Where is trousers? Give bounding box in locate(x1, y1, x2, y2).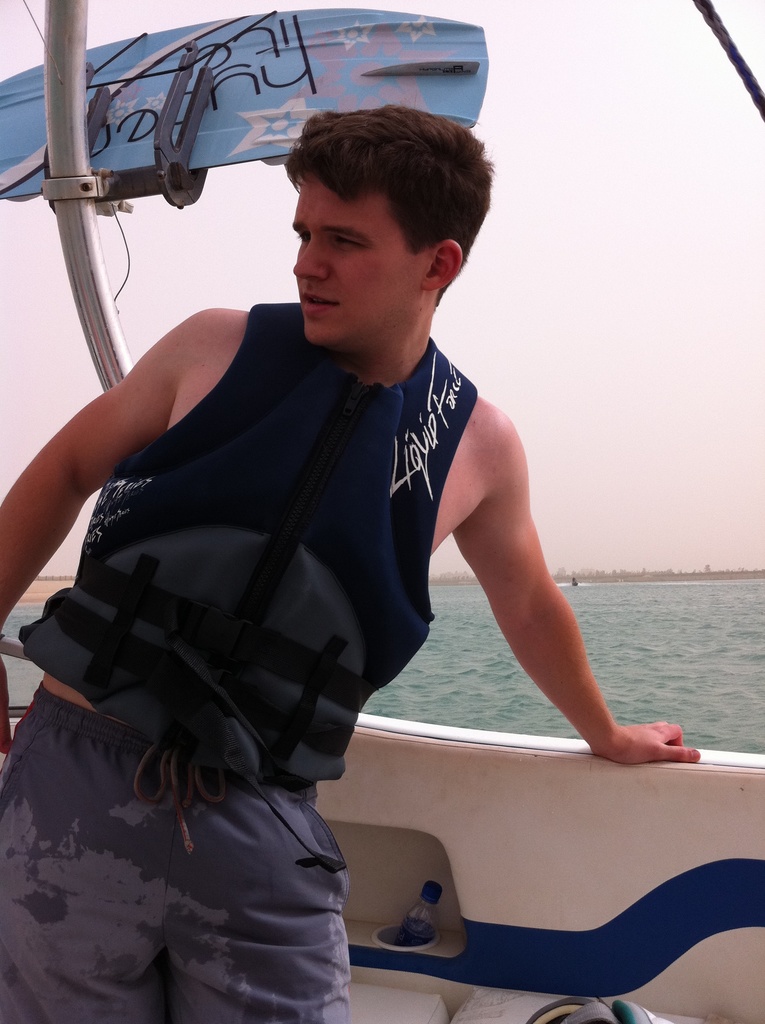
locate(0, 669, 355, 1023).
